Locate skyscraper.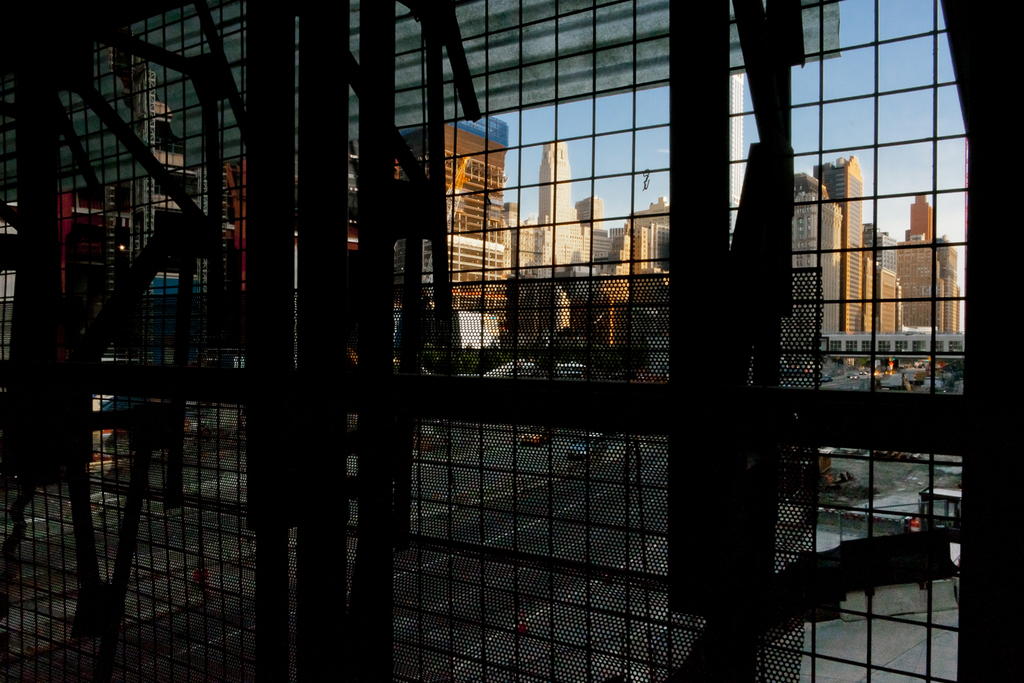
Bounding box: 812:155:865:333.
